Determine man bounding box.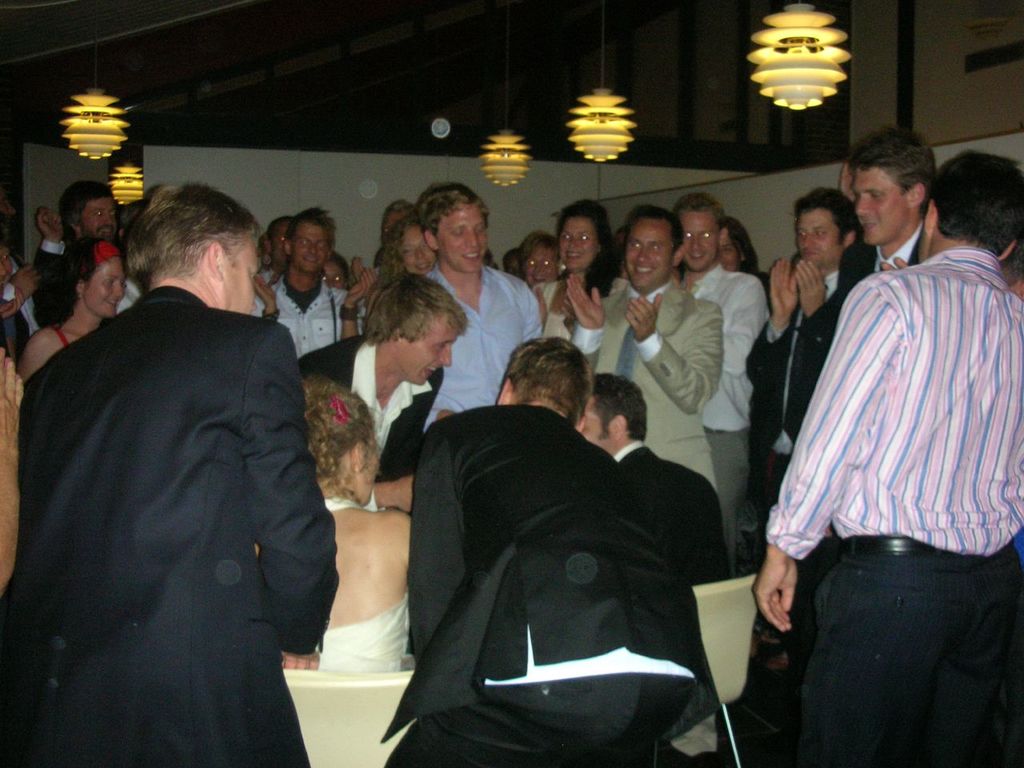
Determined: 422, 178, 542, 432.
